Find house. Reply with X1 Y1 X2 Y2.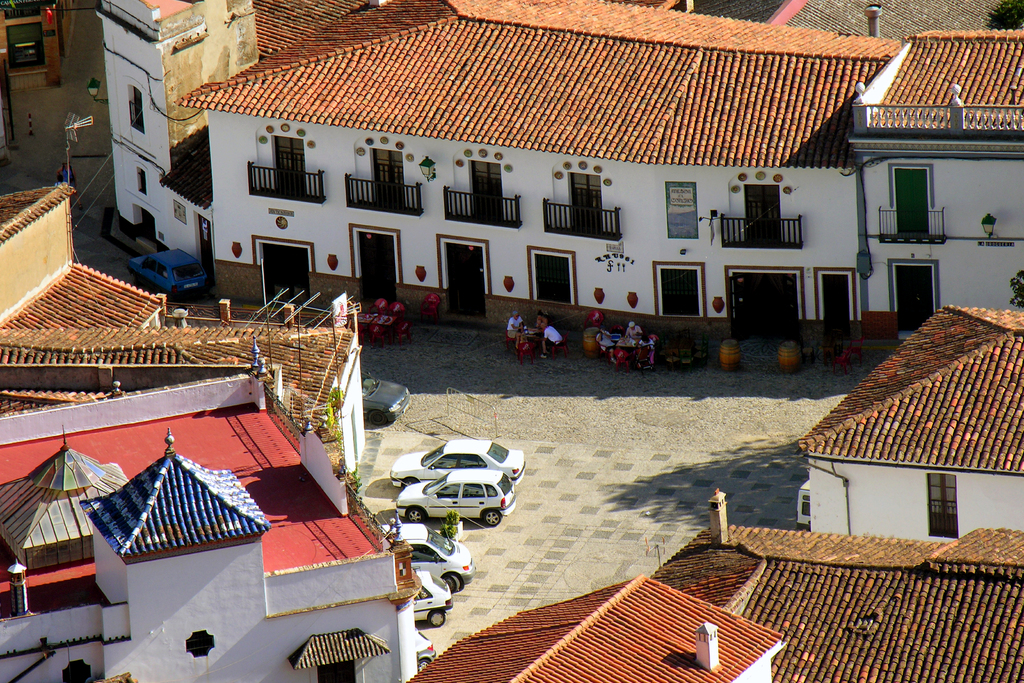
93 0 1021 356.
